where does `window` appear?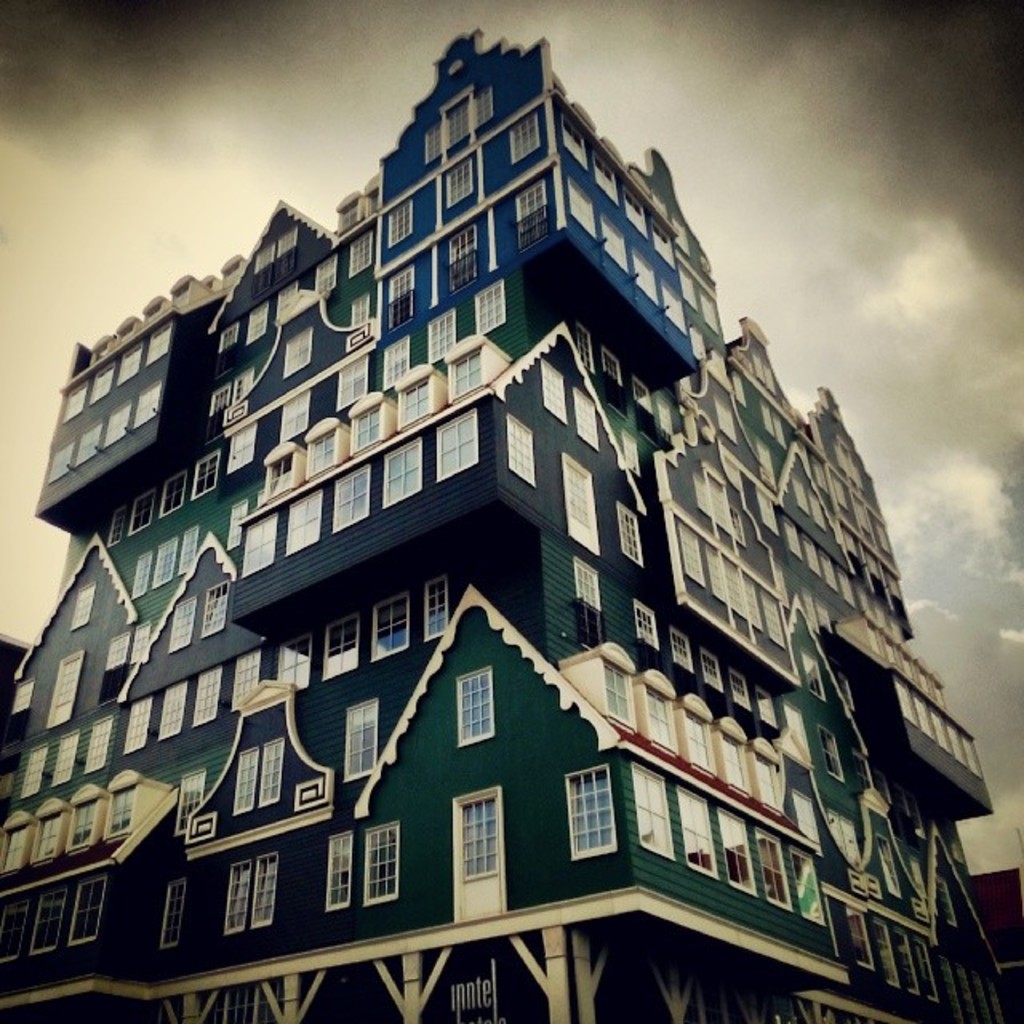
Appears at bbox=[107, 501, 131, 546].
